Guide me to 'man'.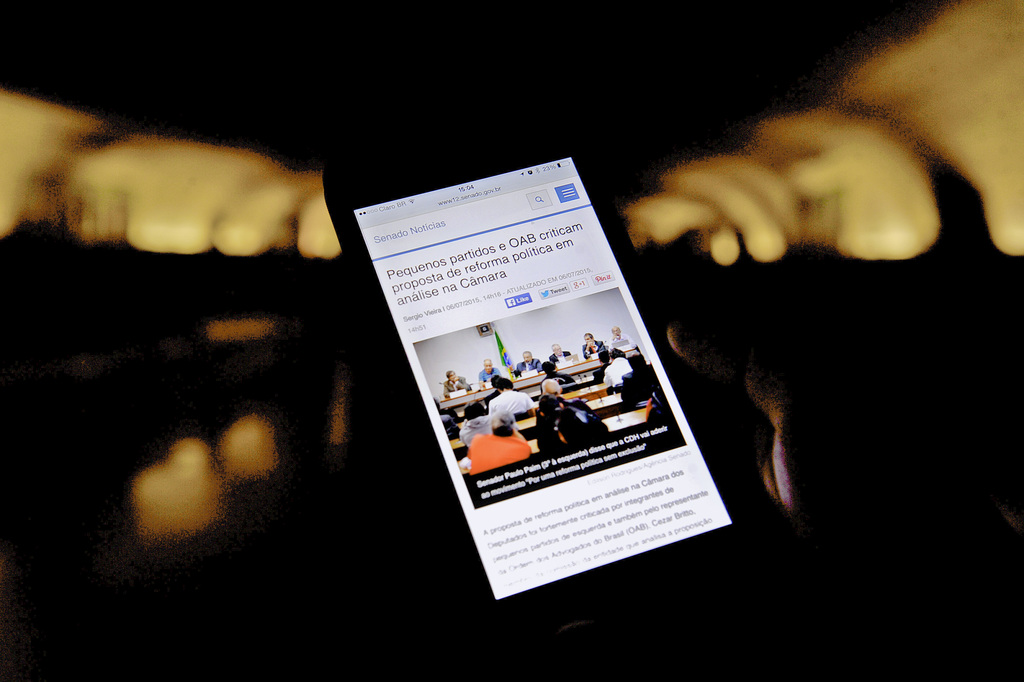
Guidance: [left=538, top=377, right=590, bottom=405].
